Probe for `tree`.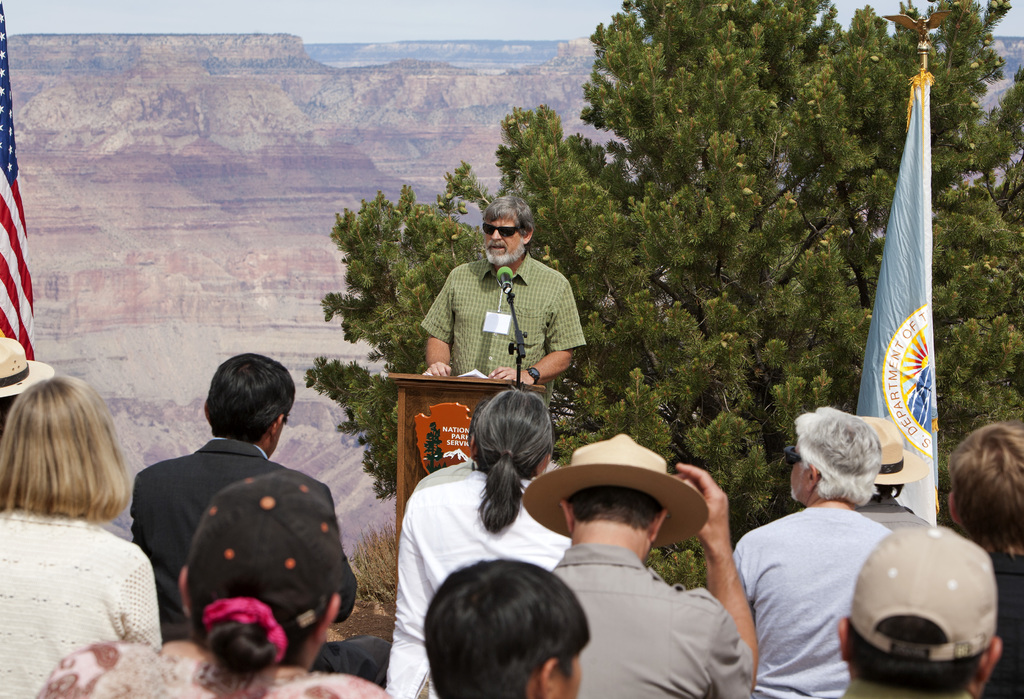
Probe result: 306, 0, 1023, 586.
